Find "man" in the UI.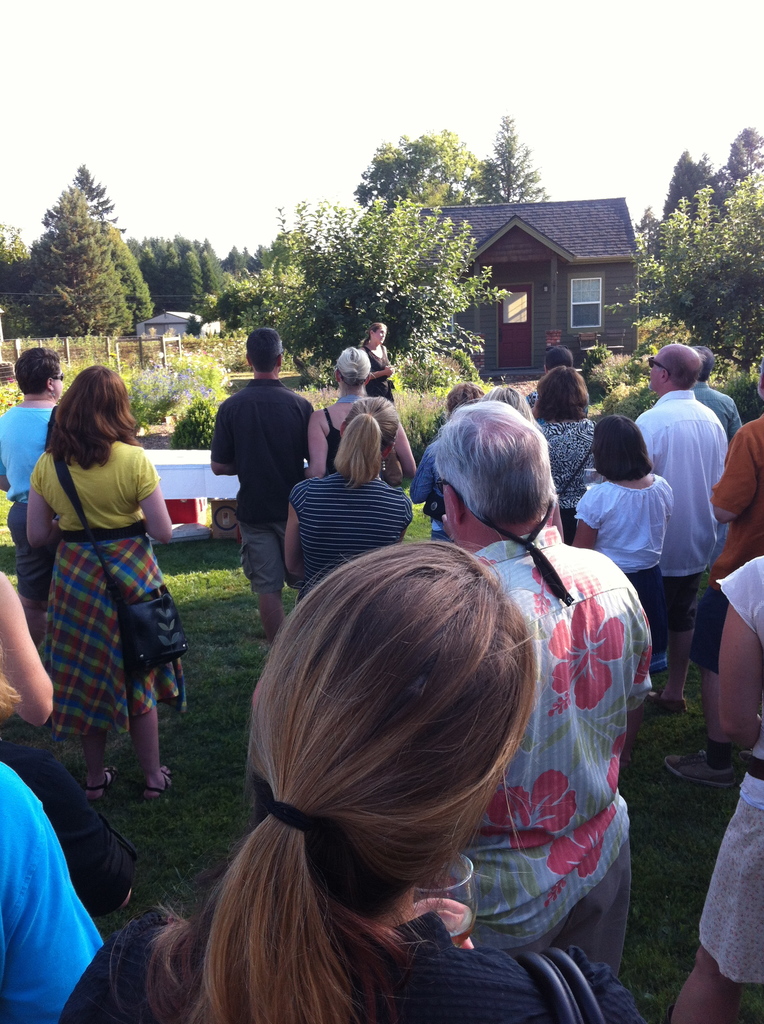
UI element at box(685, 344, 741, 575).
